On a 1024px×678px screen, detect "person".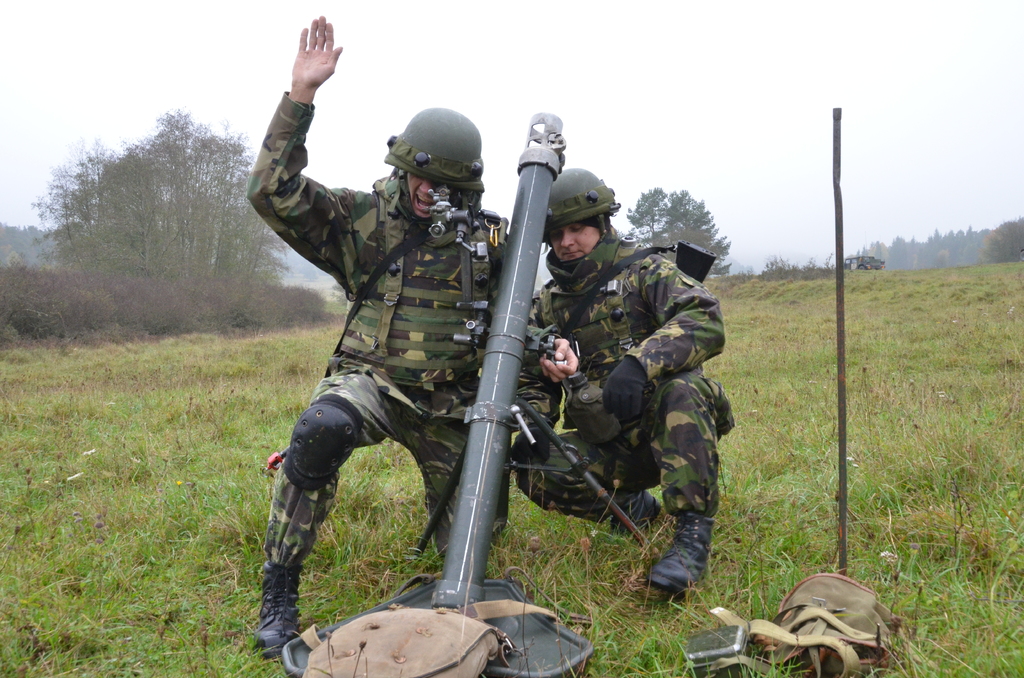
x1=270, y1=89, x2=687, y2=669.
